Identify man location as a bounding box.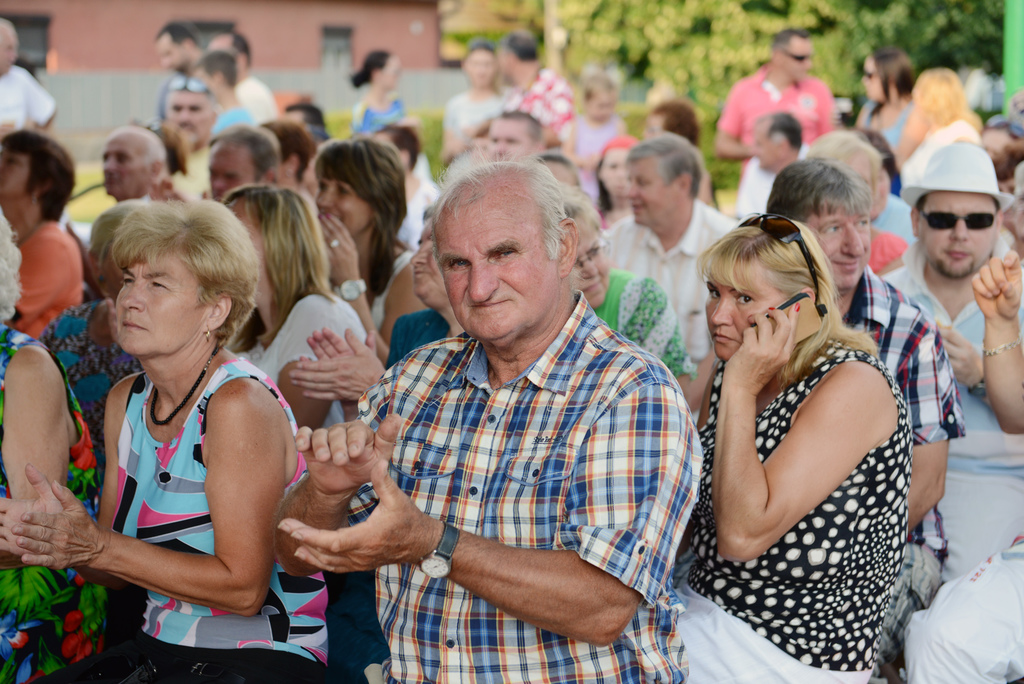
l=157, t=74, r=240, b=229.
